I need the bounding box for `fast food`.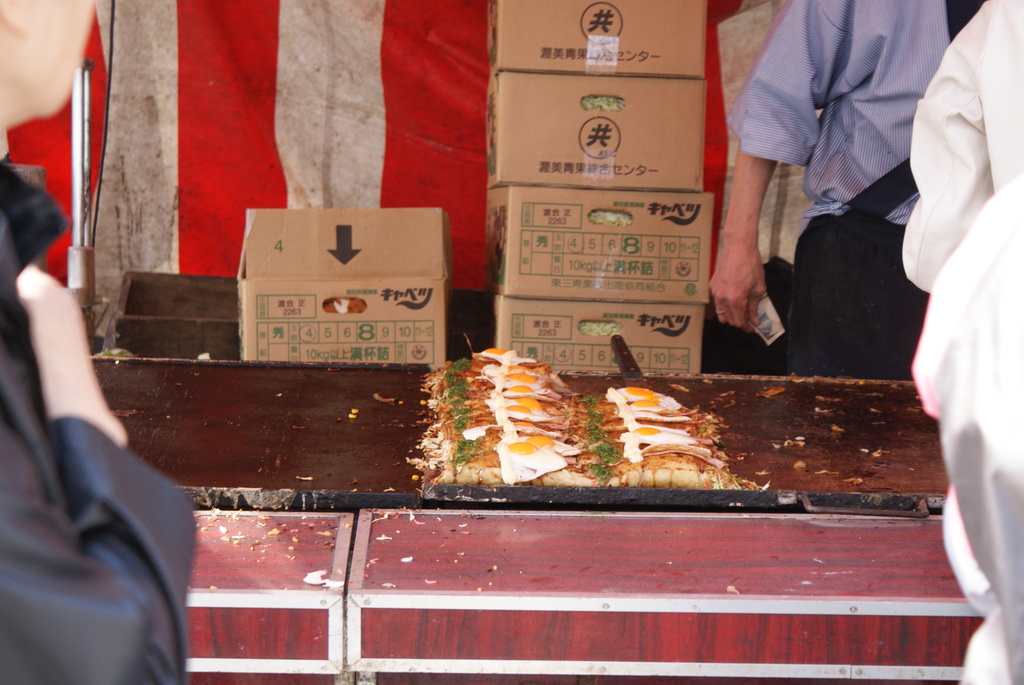
Here it is: 583 384 742 498.
